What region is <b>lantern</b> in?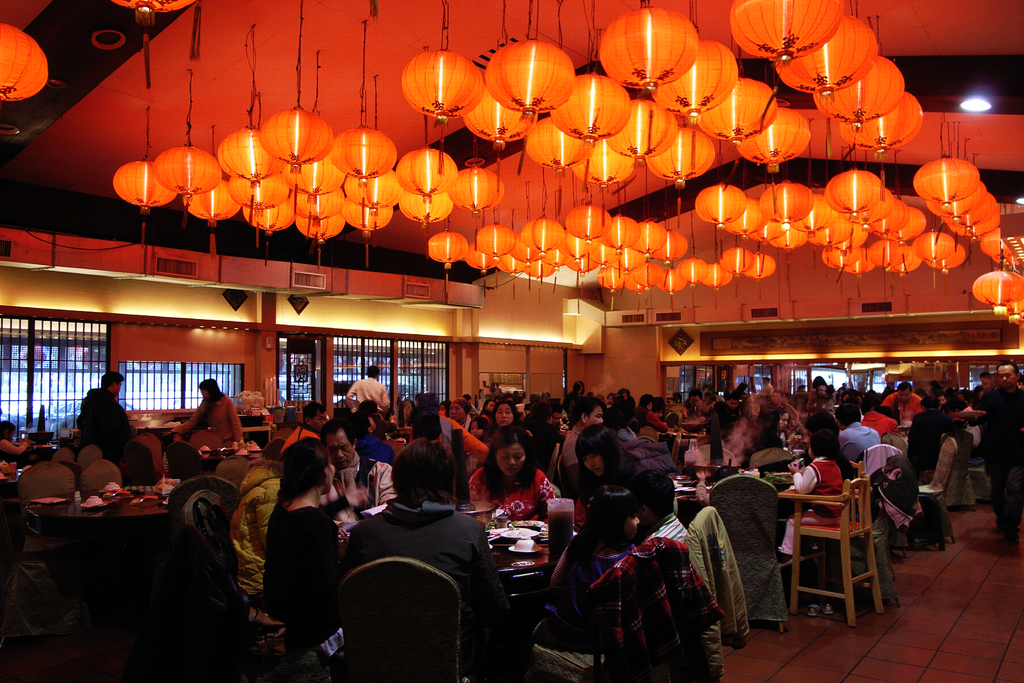
region(390, 35, 488, 120).
